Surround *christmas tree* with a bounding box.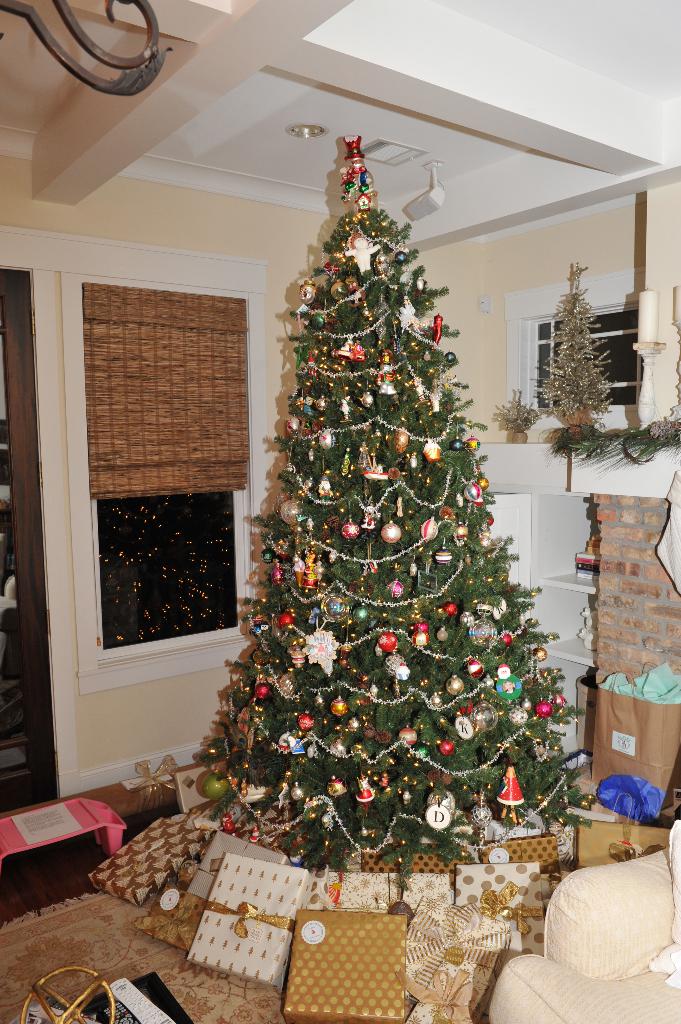
[left=188, top=129, right=603, bottom=908].
